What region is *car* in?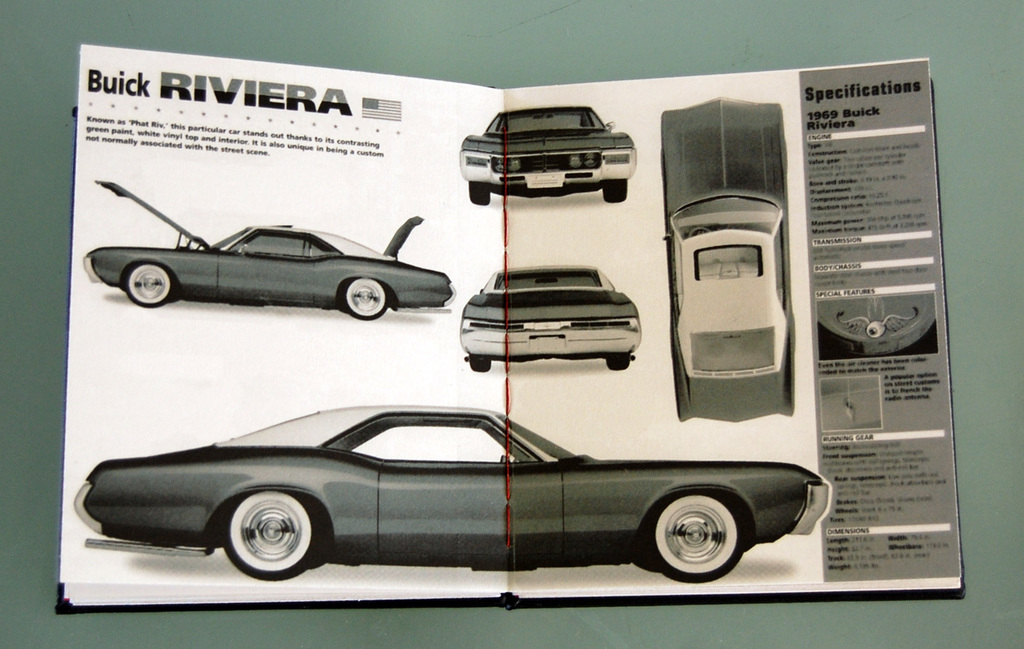
BBox(659, 92, 794, 422).
